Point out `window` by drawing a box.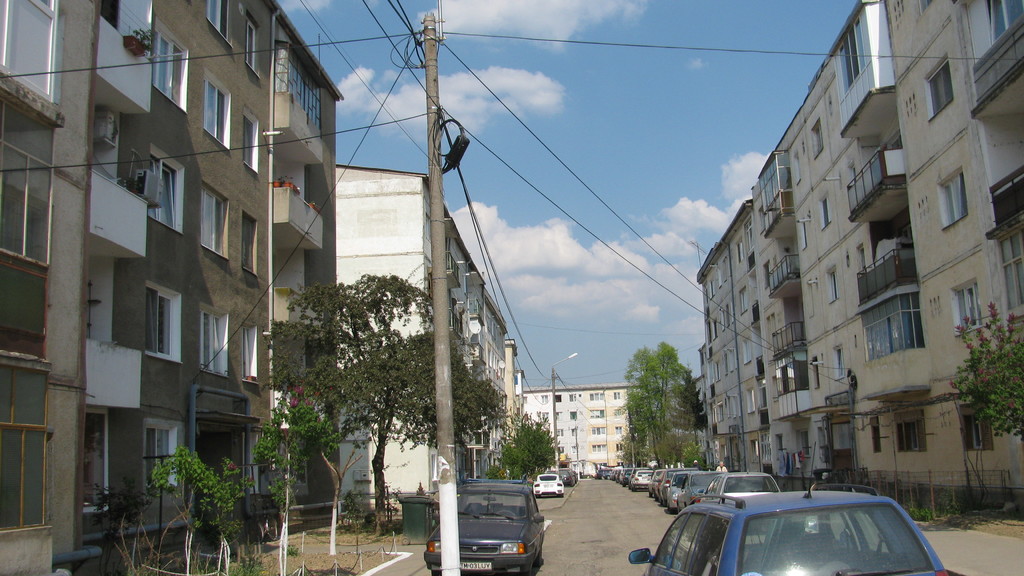
(240,319,265,382).
